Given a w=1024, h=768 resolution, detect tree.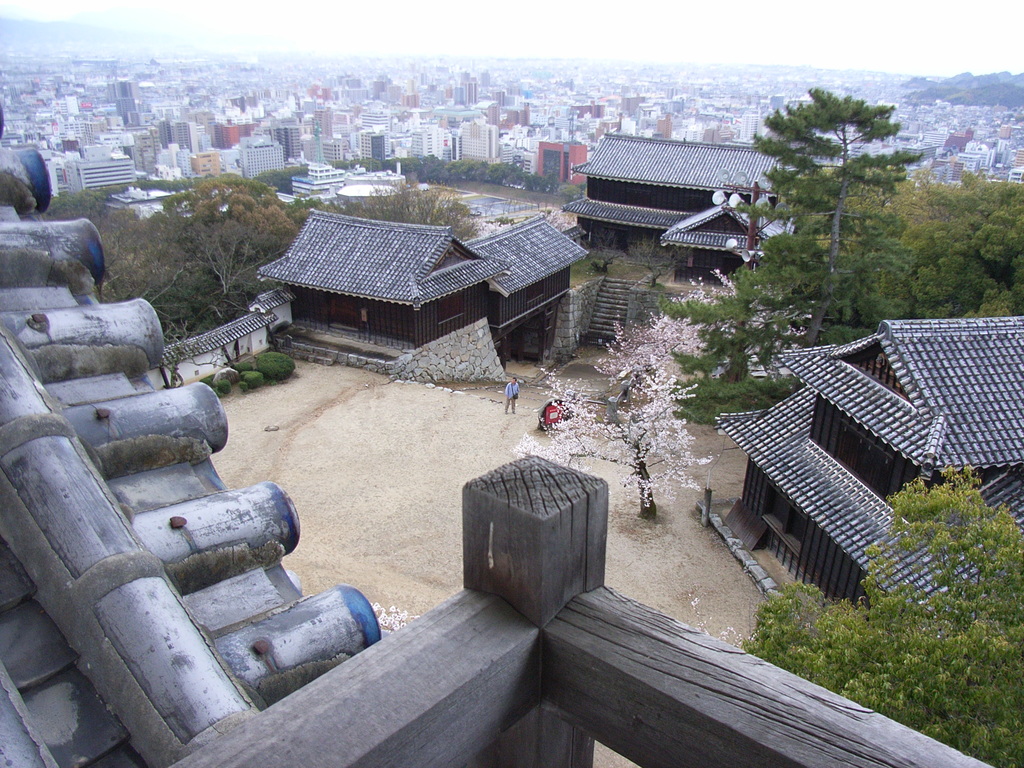
[x1=753, y1=461, x2=1023, y2=767].
